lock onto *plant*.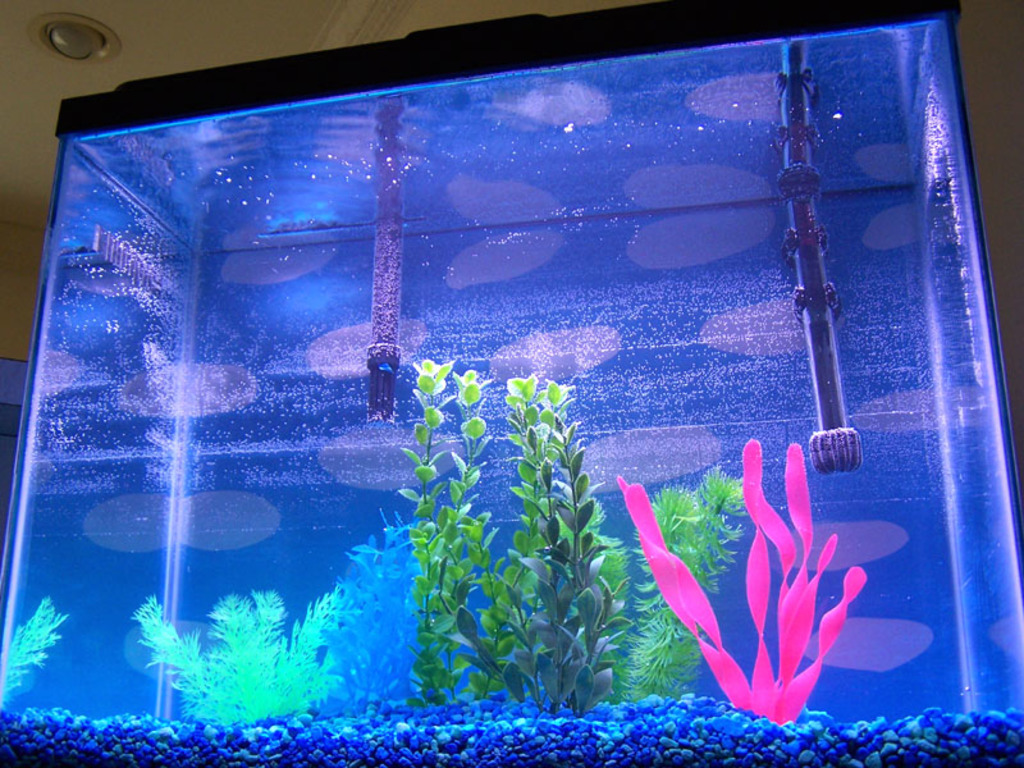
Locked: x1=0 y1=593 x2=78 y2=710.
